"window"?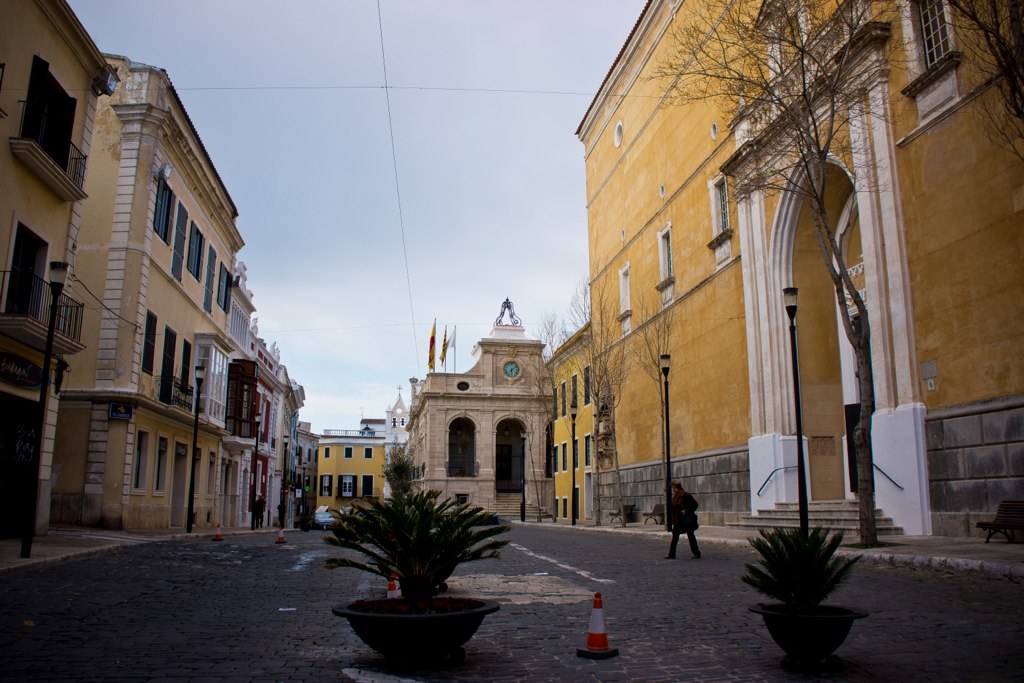
bbox=(561, 443, 565, 474)
